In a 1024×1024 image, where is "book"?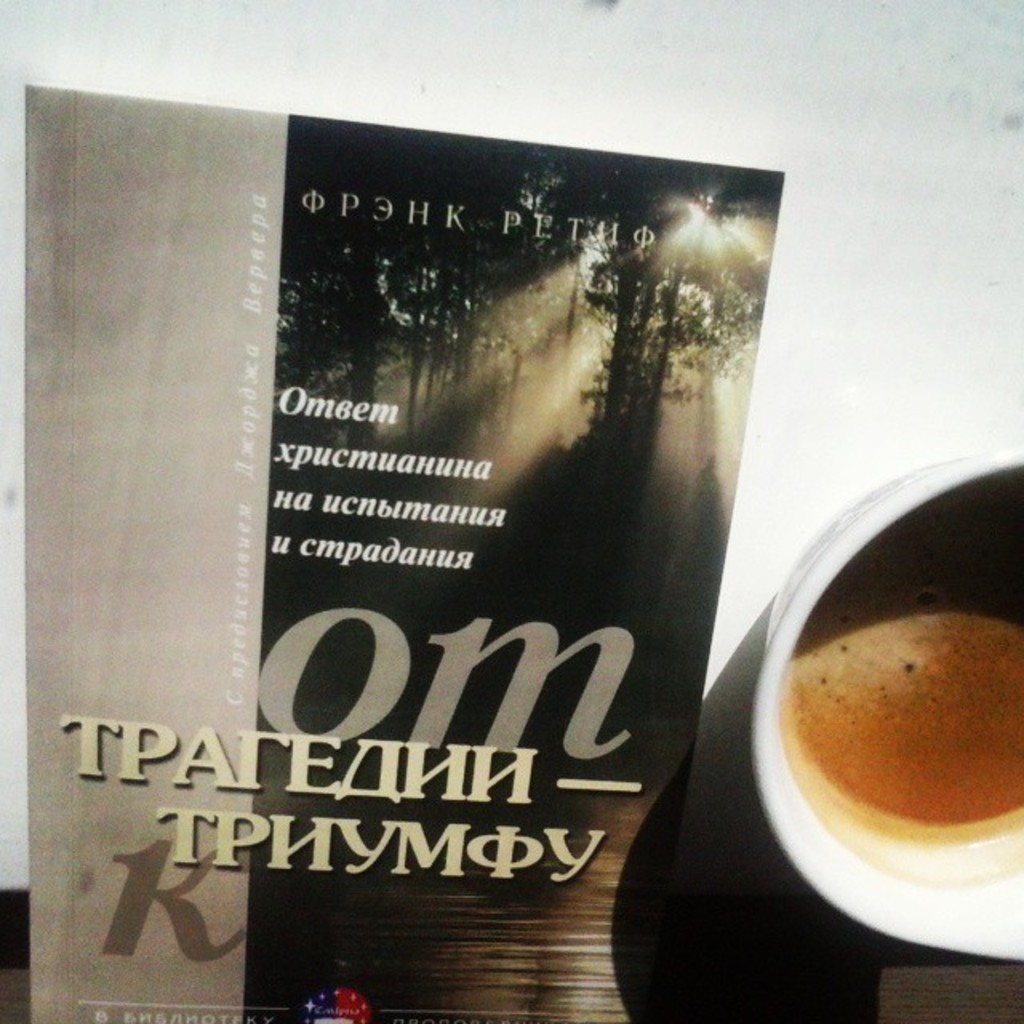
80/117/789/701.
